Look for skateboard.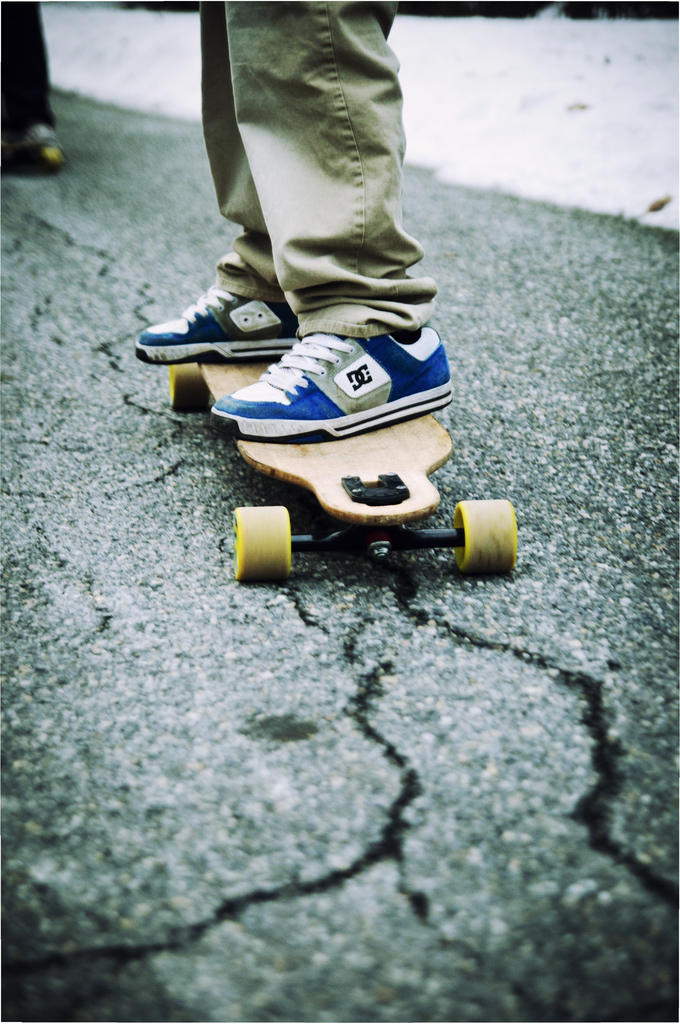
Found: {"x1": 106, "y1": 274, "x2": 515, "y2": 542}.
